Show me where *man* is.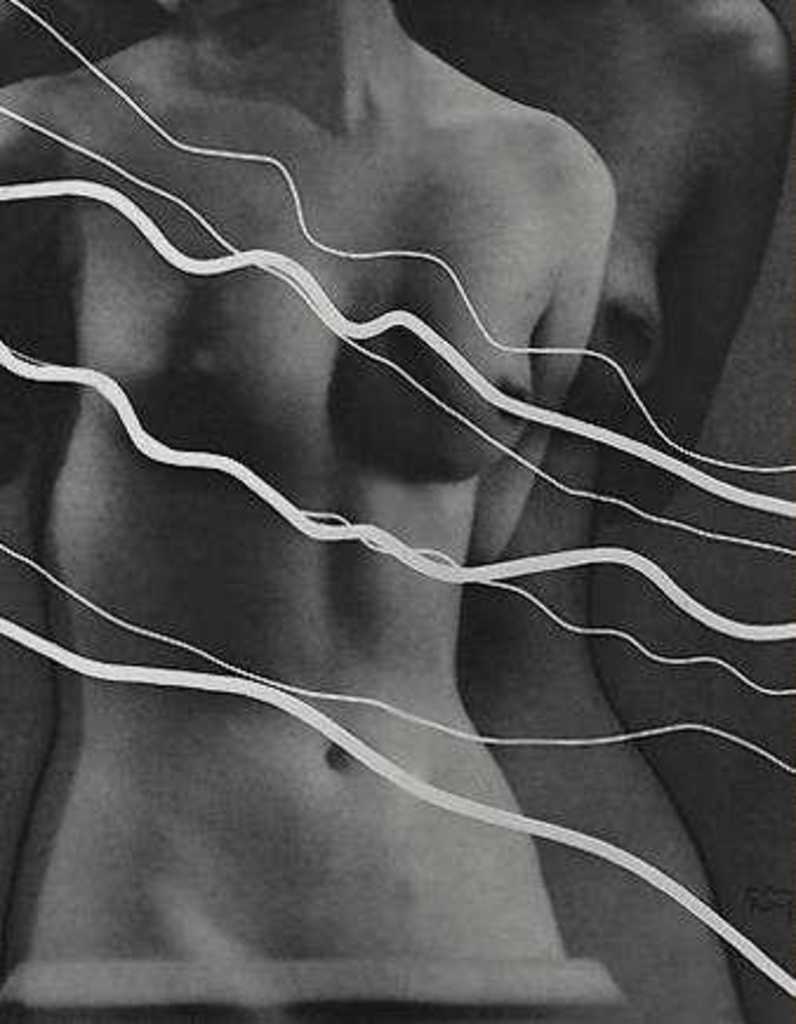
*man* is at crop(0, 0, 794, 1022).
